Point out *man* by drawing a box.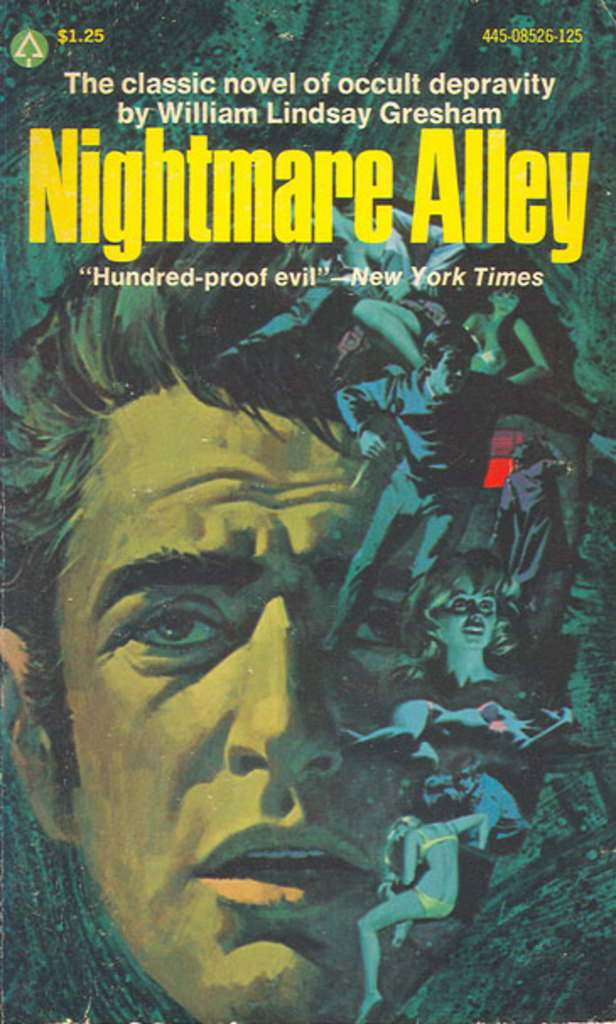
[left=478, top=435, right=604, bottom=622].
